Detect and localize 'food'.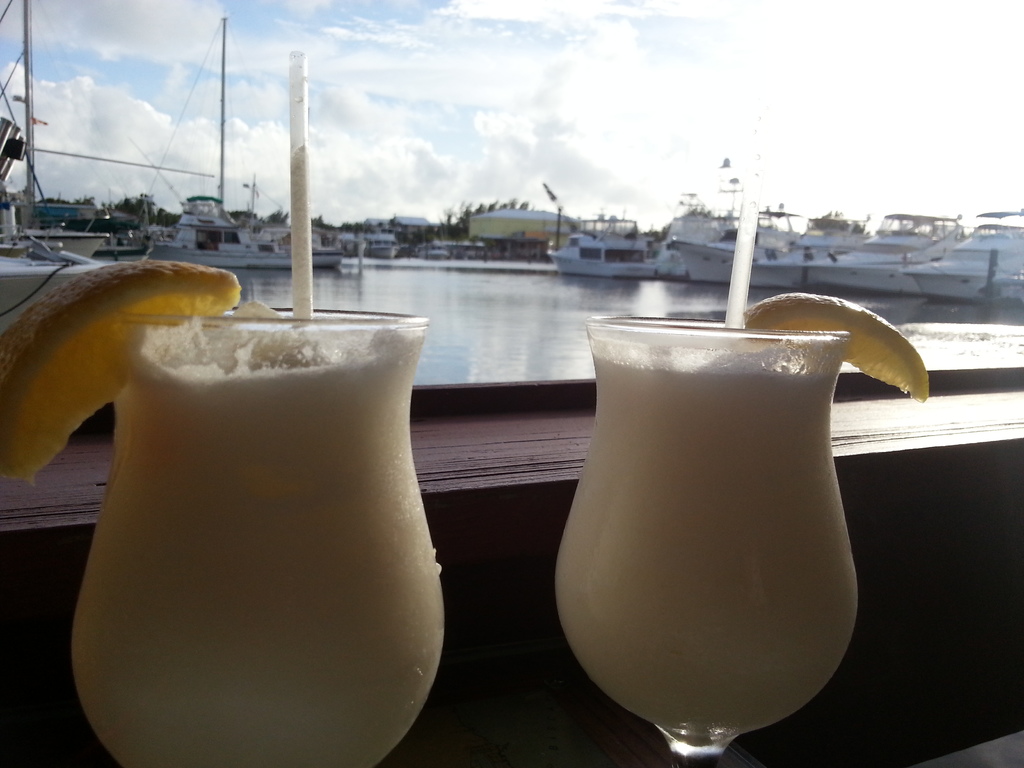
Localized at {"x1": 25, "y1": 336, "x2": 459, "y2": 722}.
